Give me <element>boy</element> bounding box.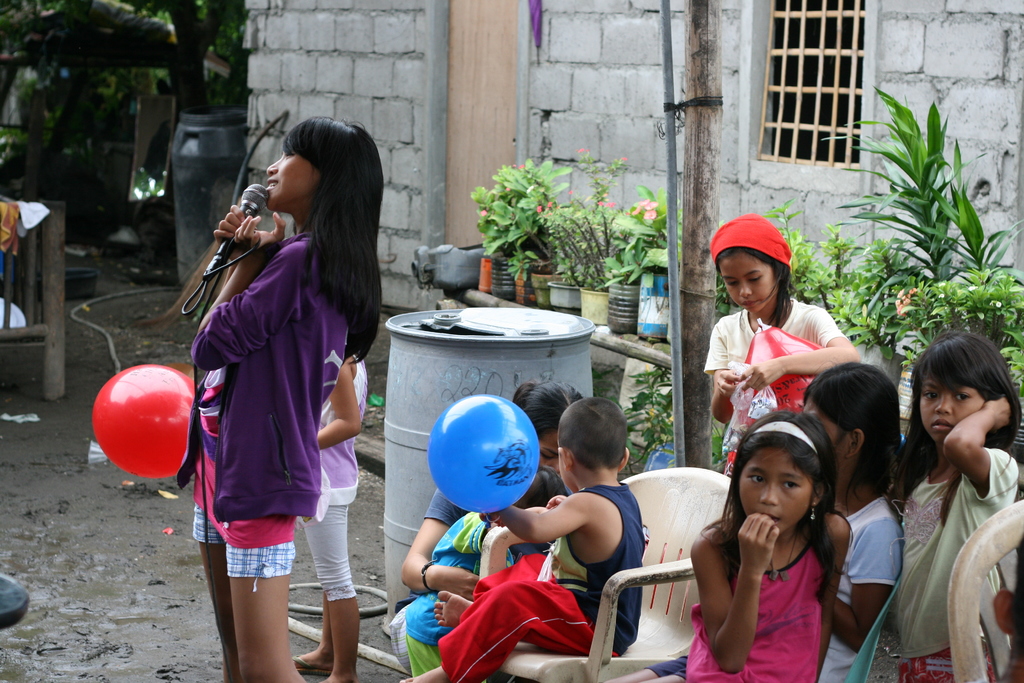
(394, 395, 642, 682).
